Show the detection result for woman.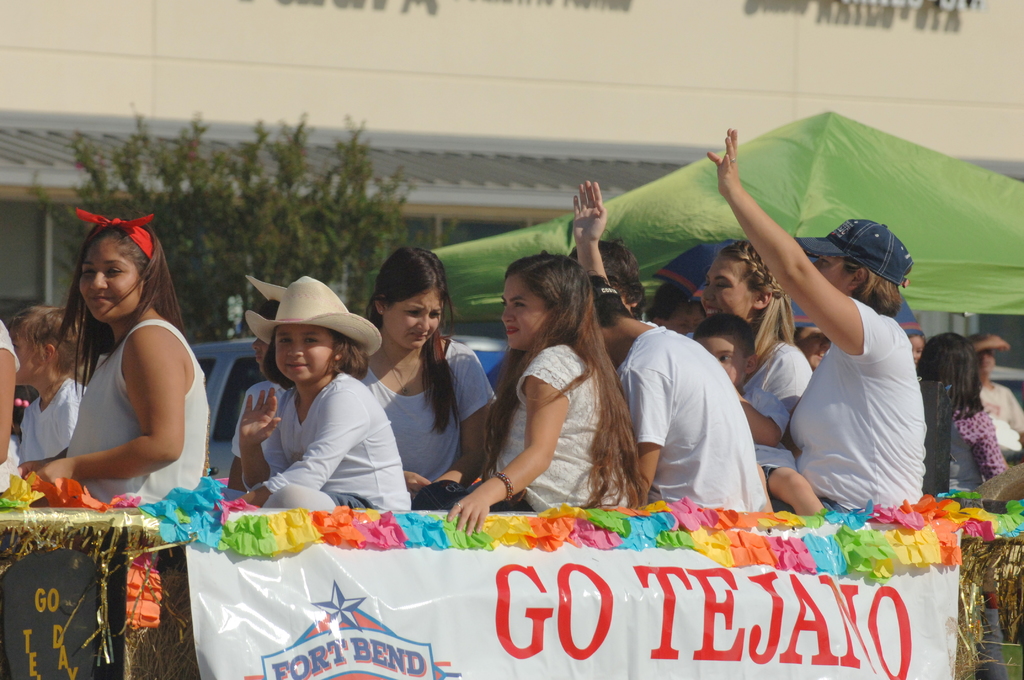
220/273/414/528.
